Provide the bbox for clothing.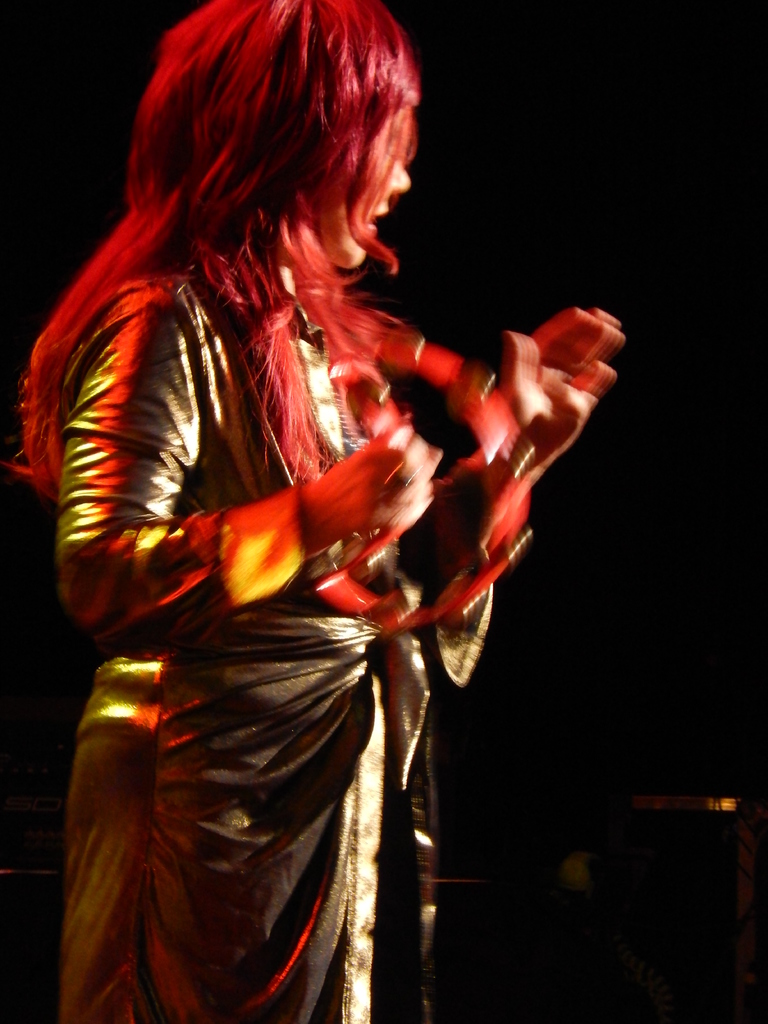
(left=56, top=267, right=493, bottom=1023).
